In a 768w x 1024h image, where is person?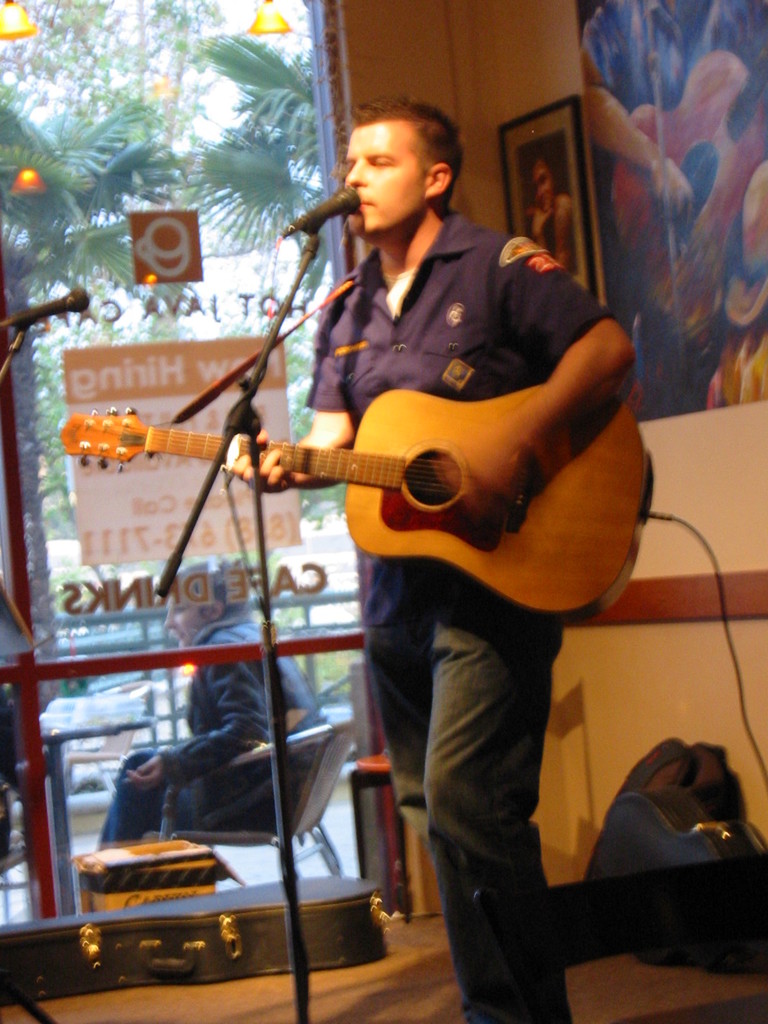
rect(157, 65, 646, 767).
